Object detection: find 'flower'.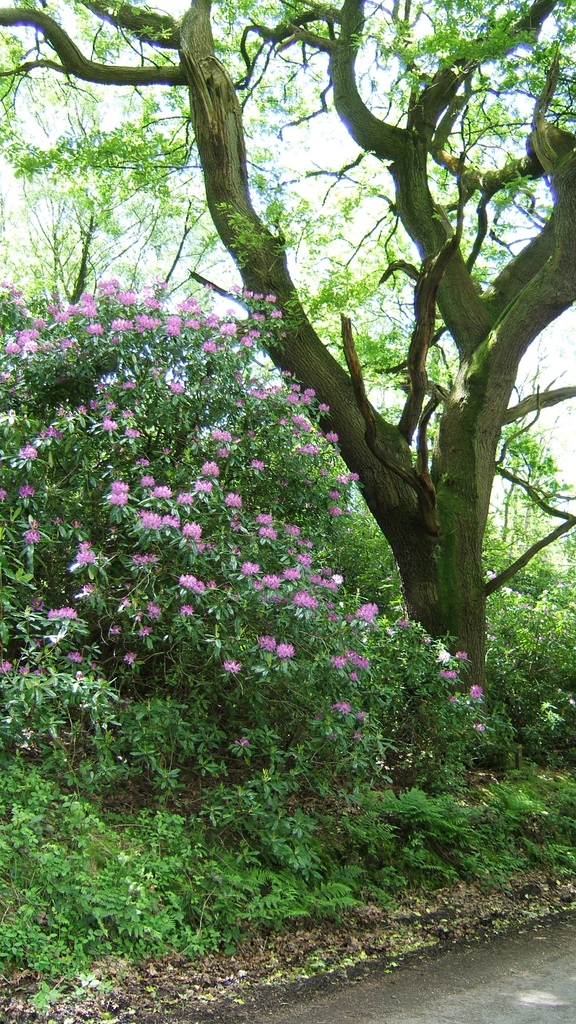
detection(329, 650, 346, 673).
